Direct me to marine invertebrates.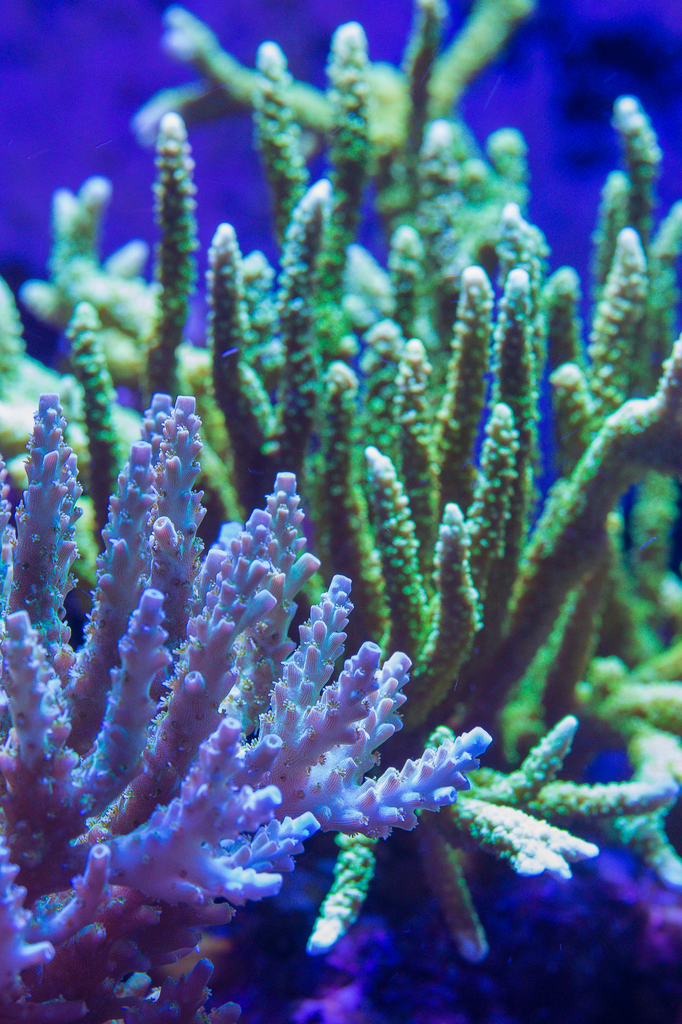
Direction: x1=0, y1=6, x2=681, y2=896.
